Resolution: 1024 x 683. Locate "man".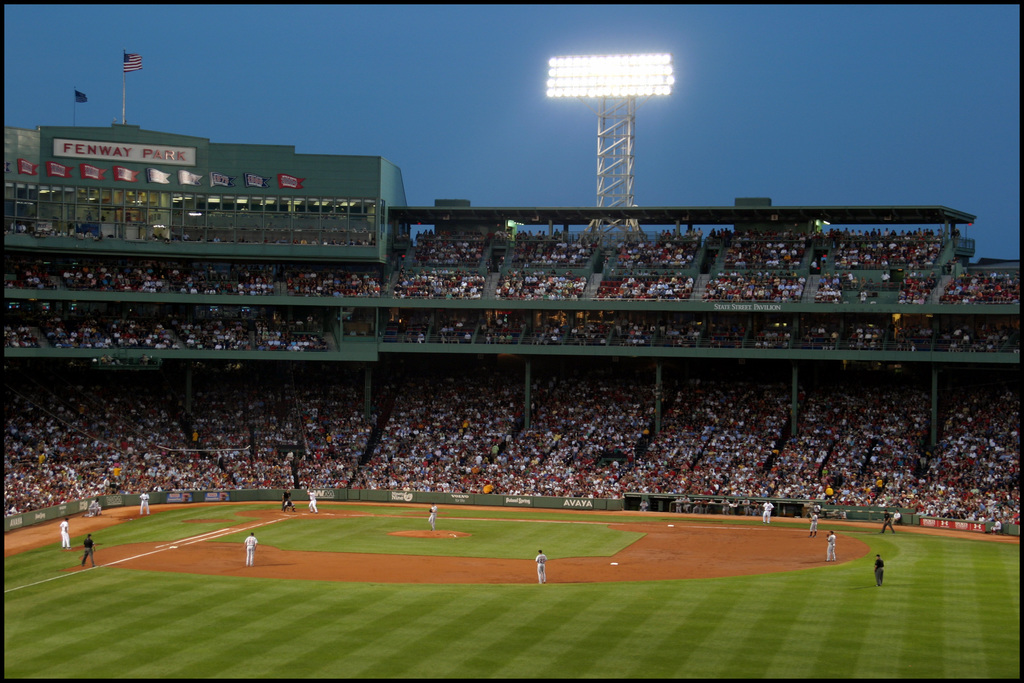
(820,523,842,565).
